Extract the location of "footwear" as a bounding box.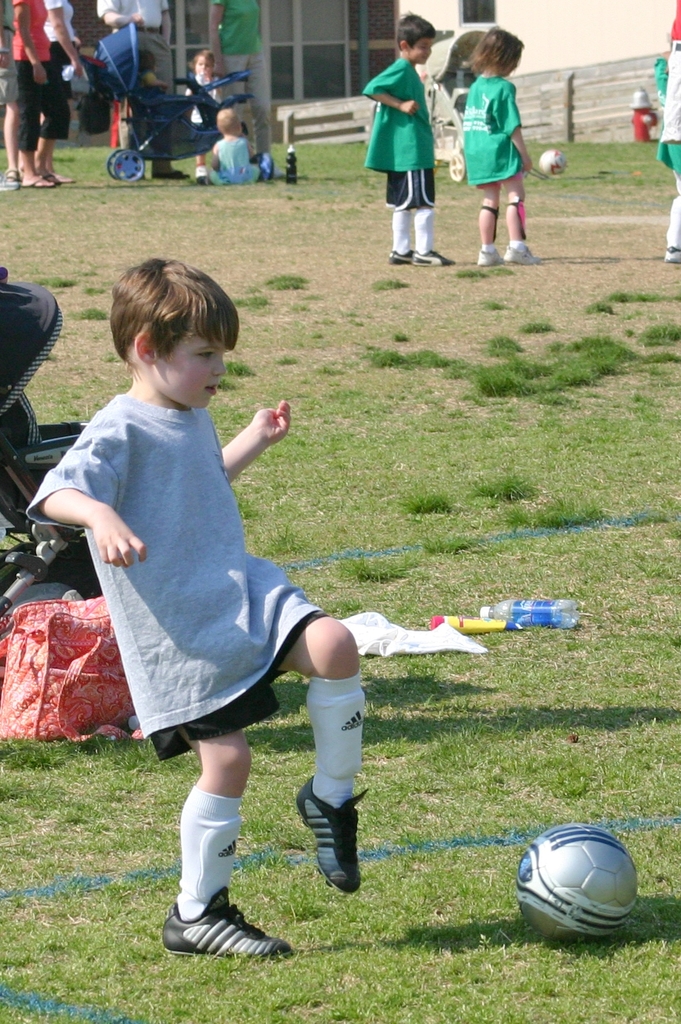
bbox=[387, 250, 415, 264].
